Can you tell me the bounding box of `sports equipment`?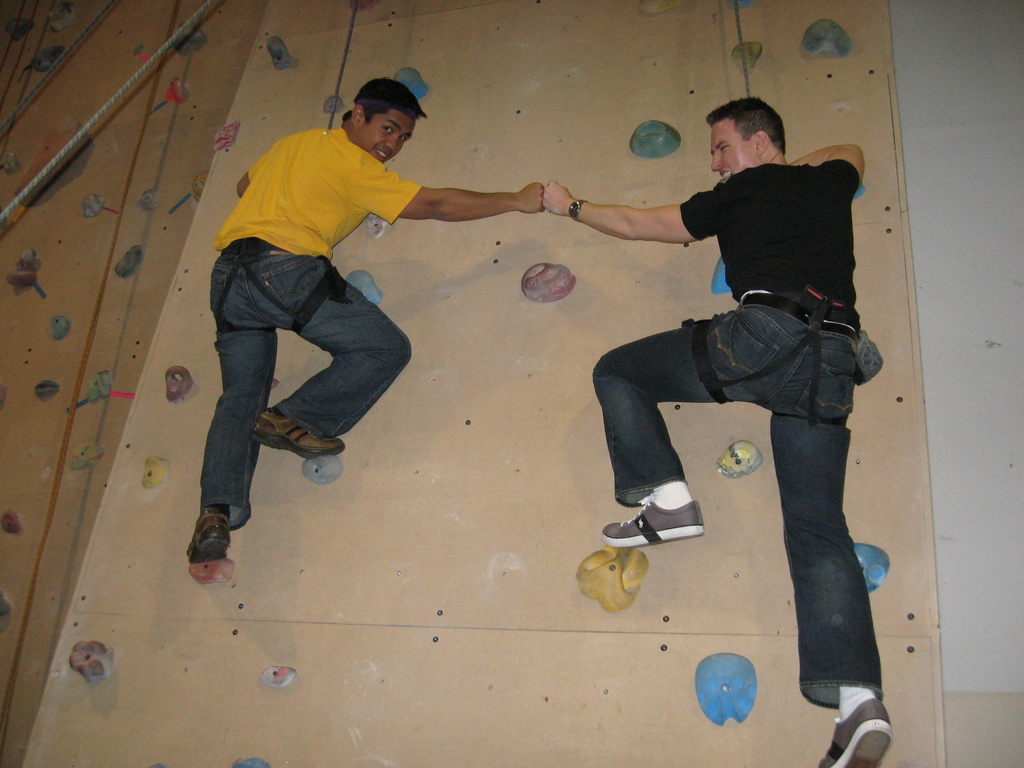
rect(252, 408, 346, 457).
